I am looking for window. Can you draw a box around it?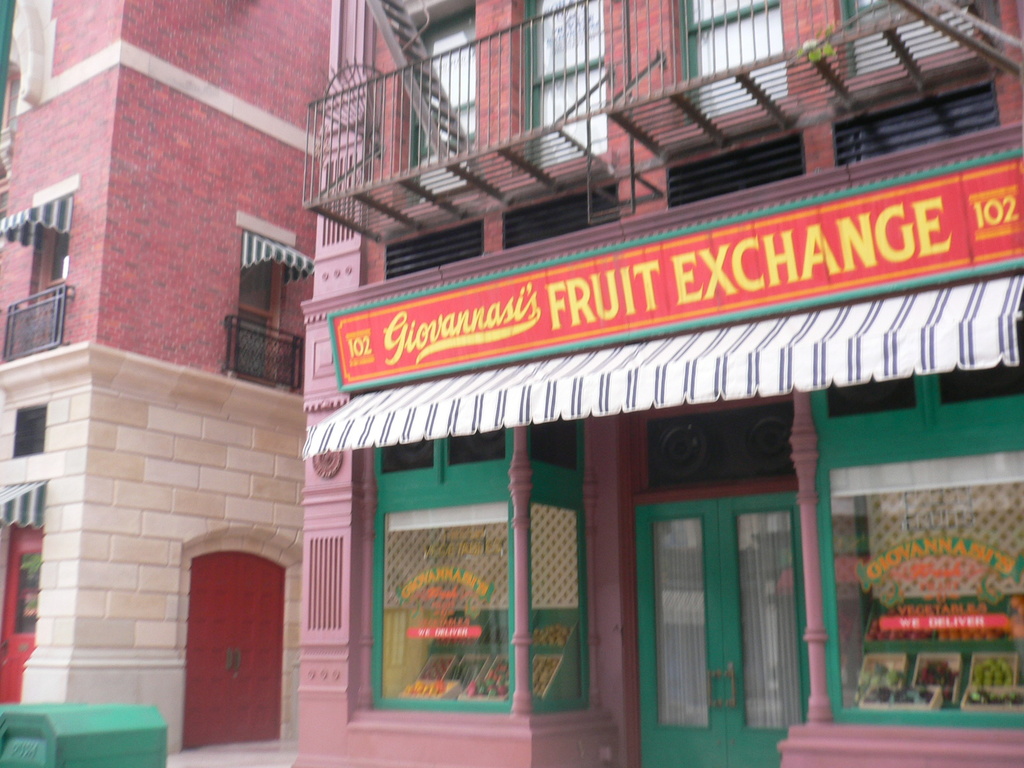
Sure, the bounding box is {"left": 839, "top": 0, "right": 989, "bottom": 70}.
